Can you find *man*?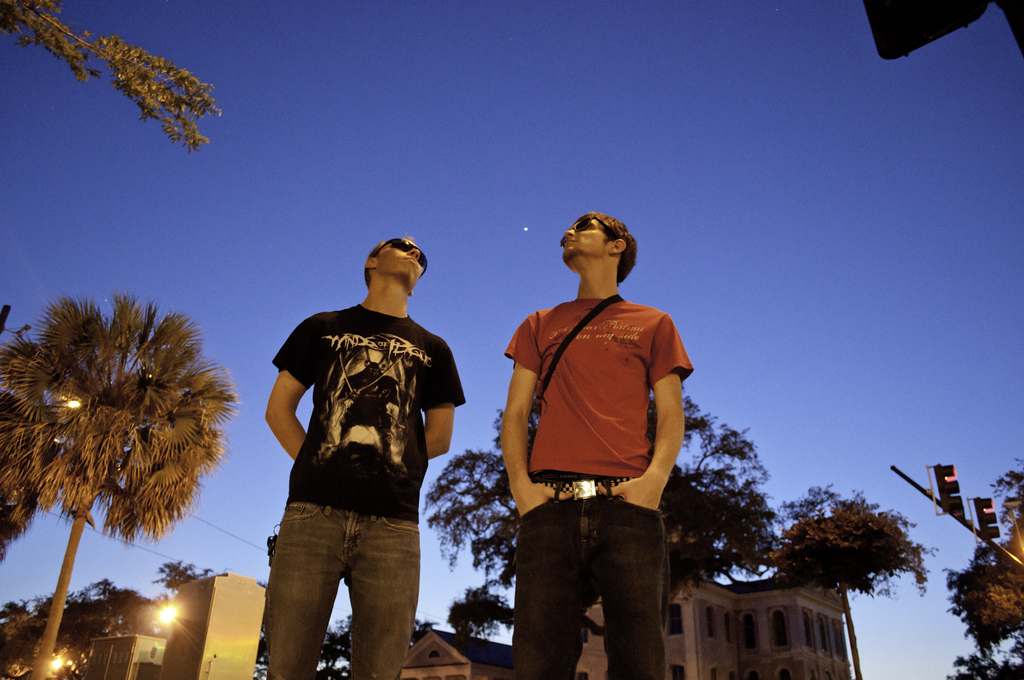
Yes, bounding box: {"x1": 499, "y1": 206, "x2": 685, "y2": 679}.
